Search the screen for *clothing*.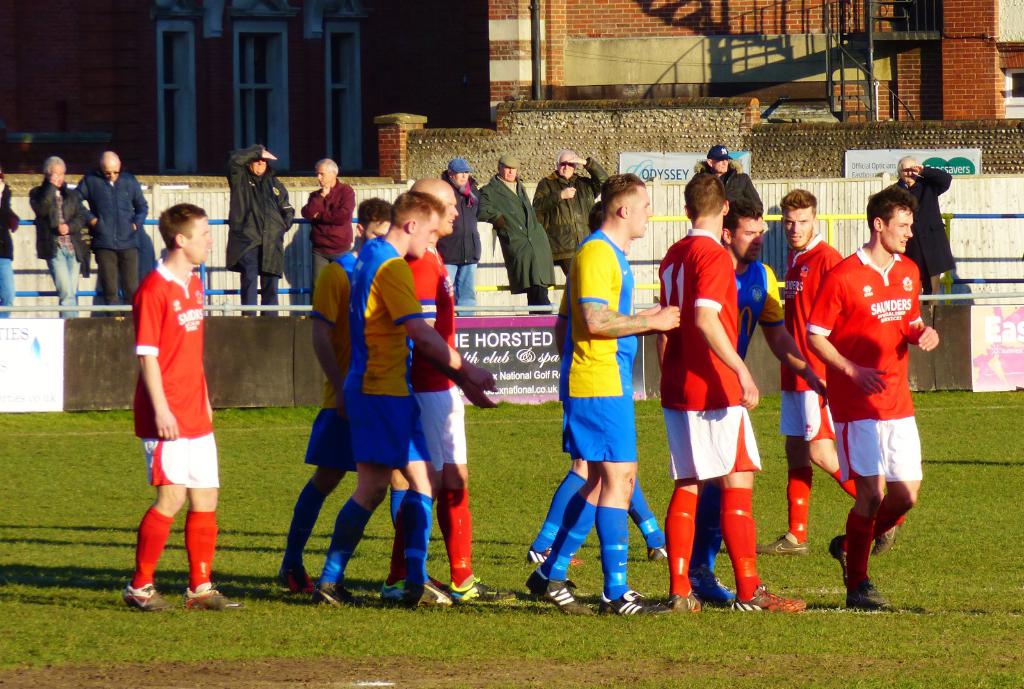
Found at bbox=[778, 239, 840, 437].
